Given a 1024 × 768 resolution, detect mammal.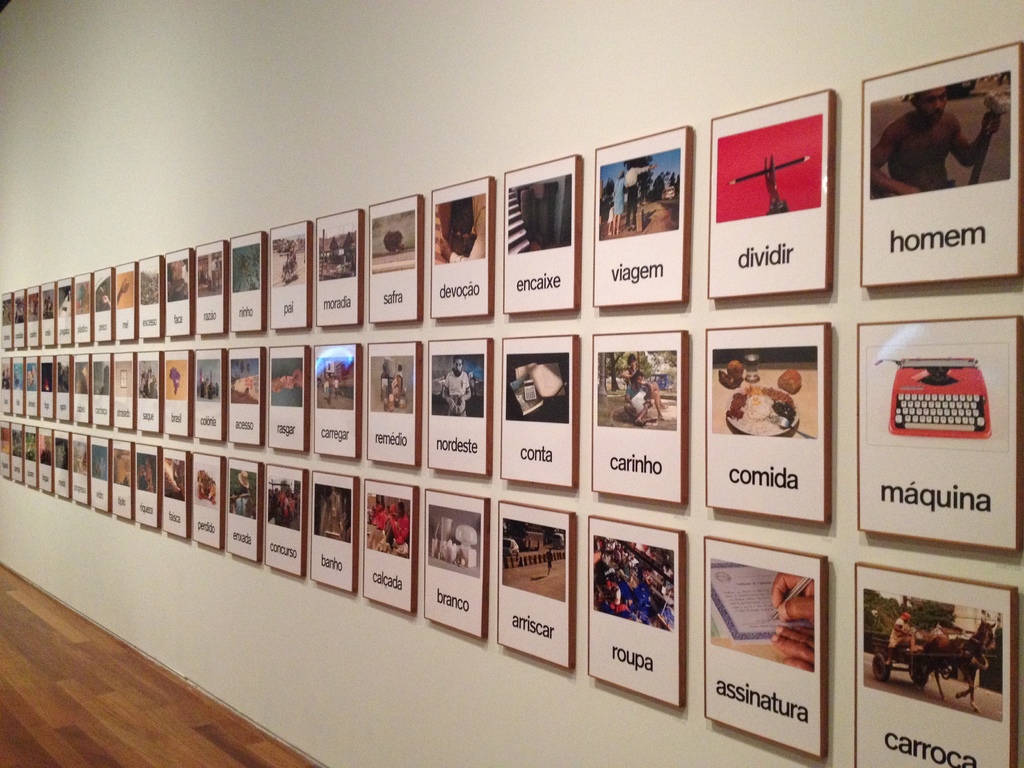
(left=622, top=371, right=650, bottom=426).
